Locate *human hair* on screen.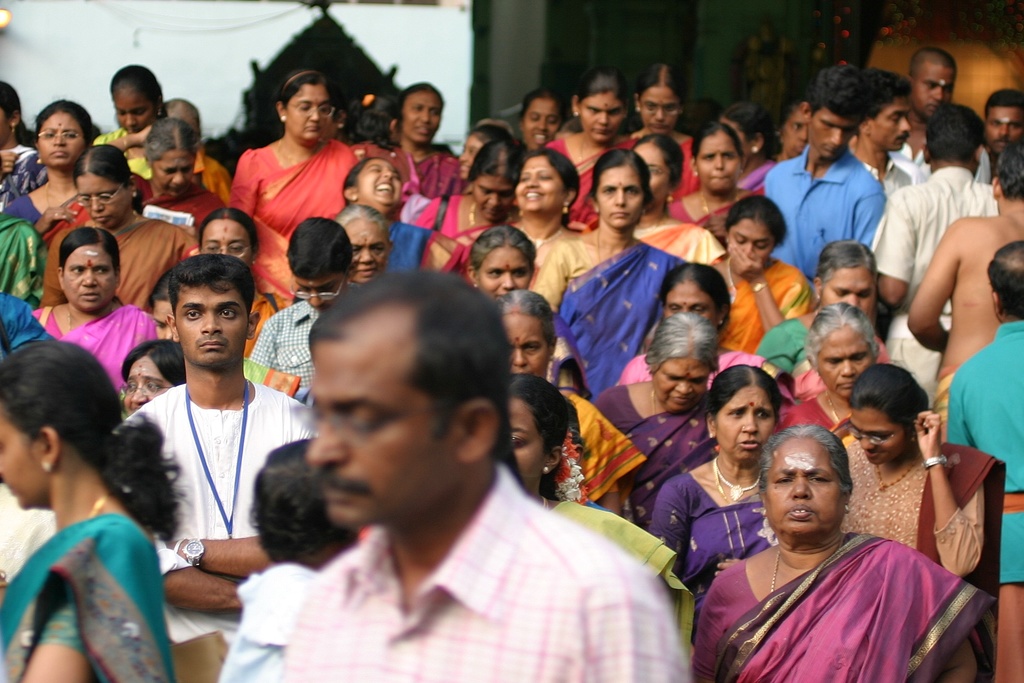
On screen at rect(518, 149, 580, 227).
